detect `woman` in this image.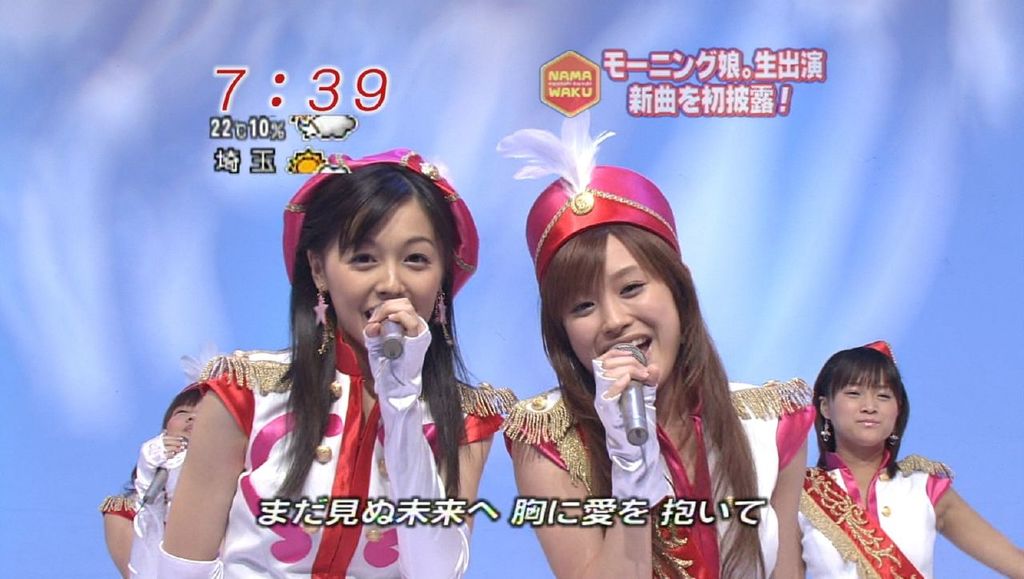
Detection: (151,156,491,564).
